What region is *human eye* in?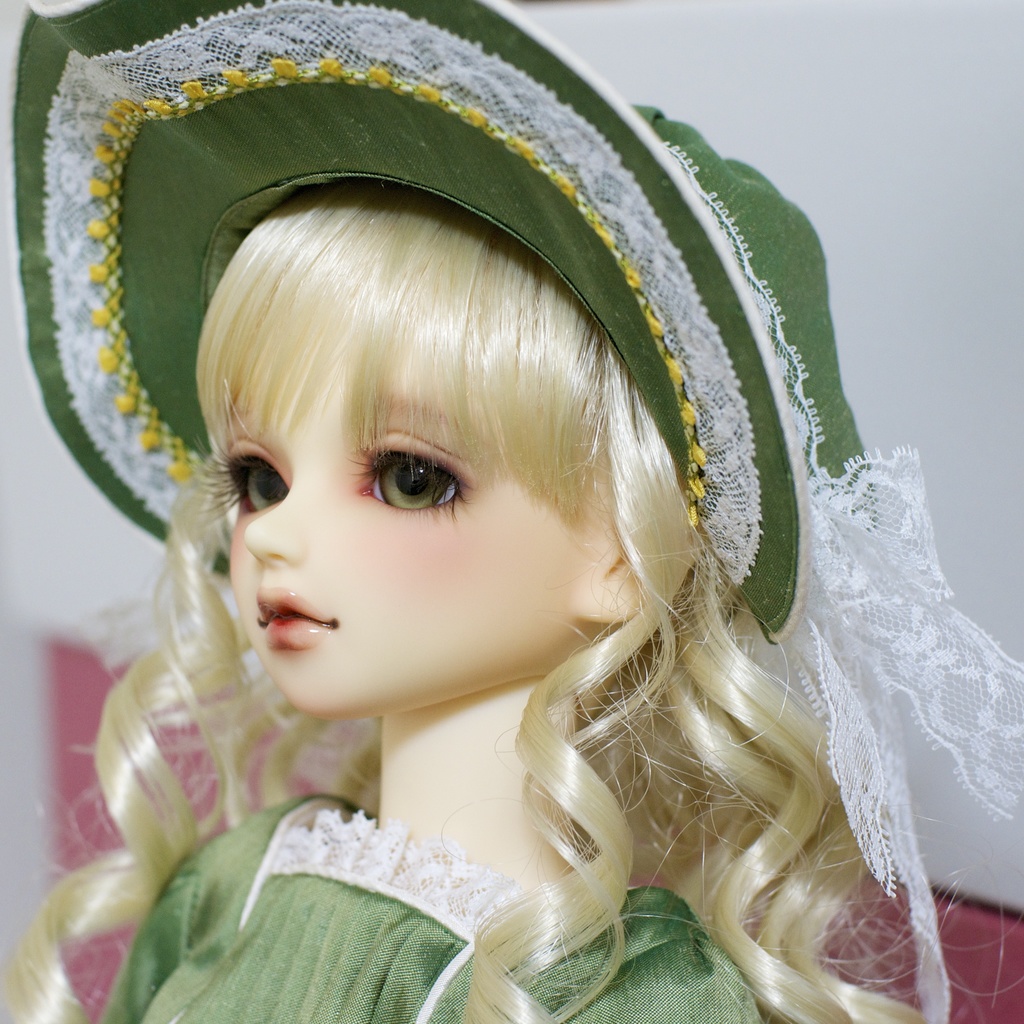
[345, 428, 482, 516].
